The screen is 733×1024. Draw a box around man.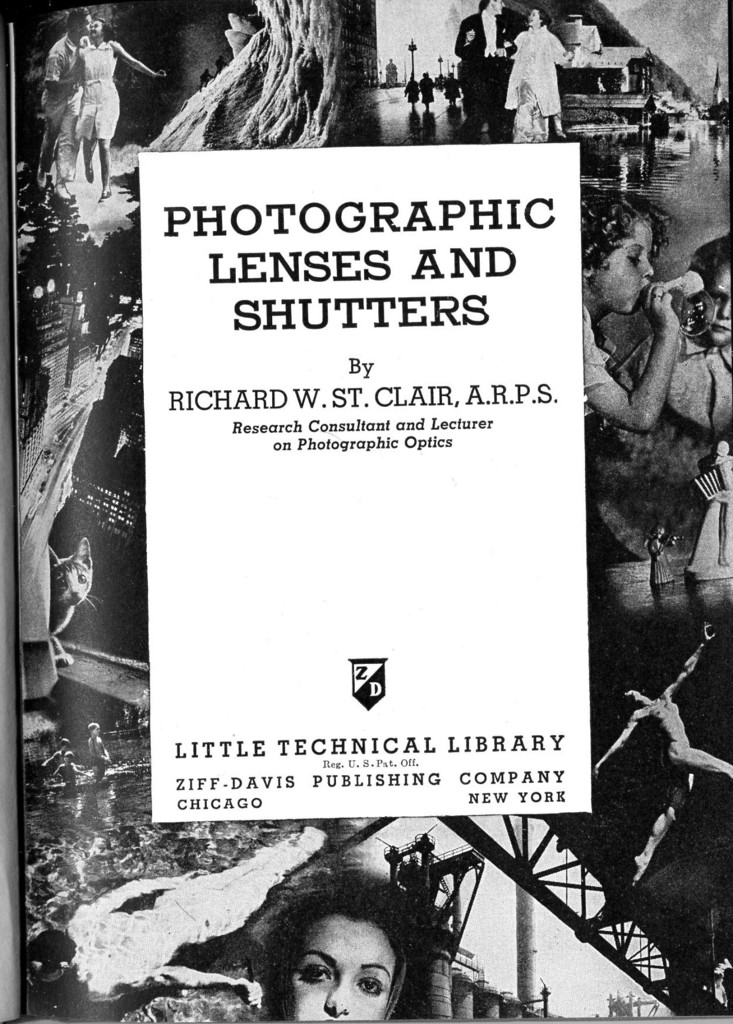
locate(40, 8, 95, 200).
